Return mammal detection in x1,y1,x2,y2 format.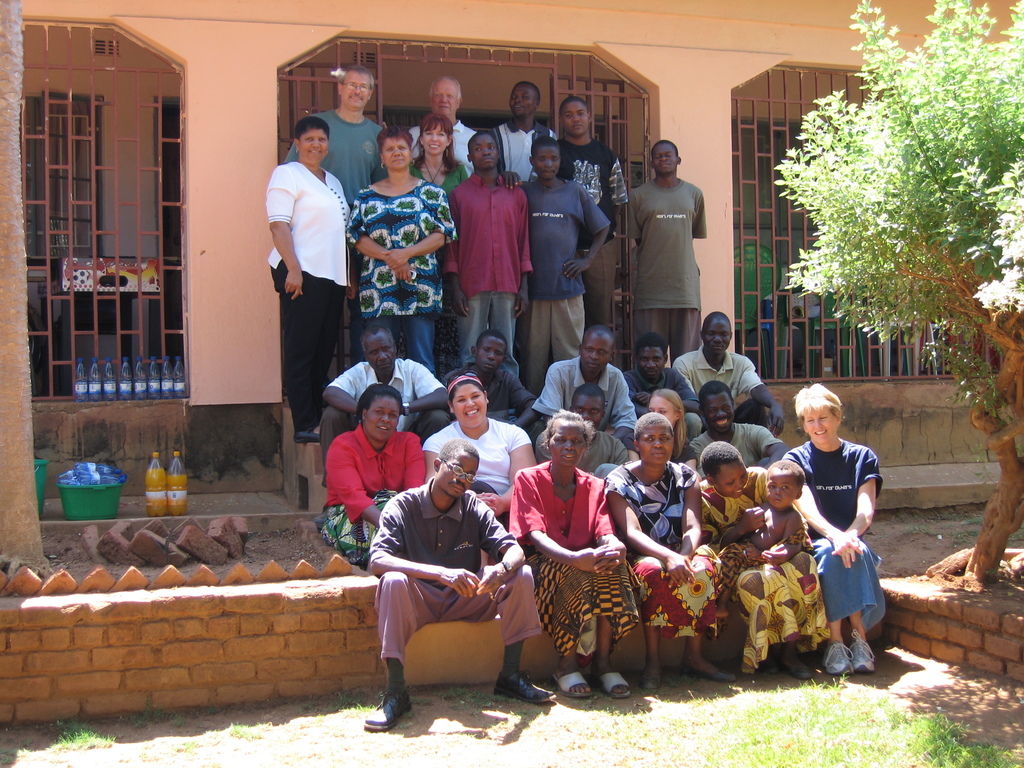
518,127,610,376.
